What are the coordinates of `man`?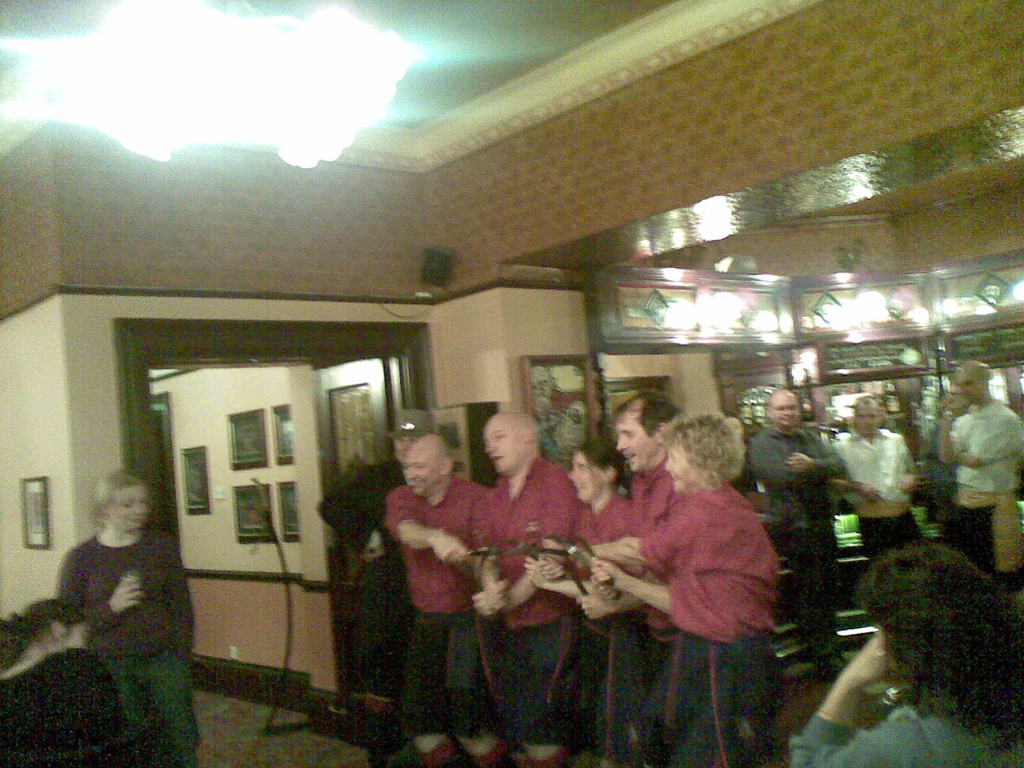
469,414,578,767.
